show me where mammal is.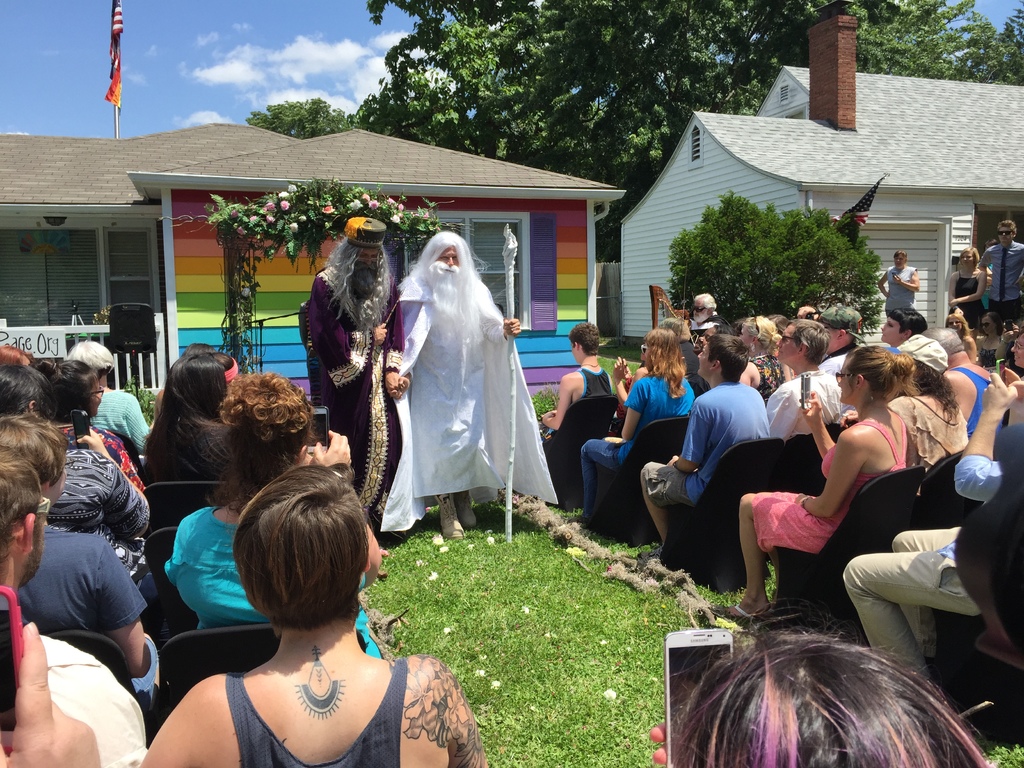
mammal is at 543, 319, 614, 500.
